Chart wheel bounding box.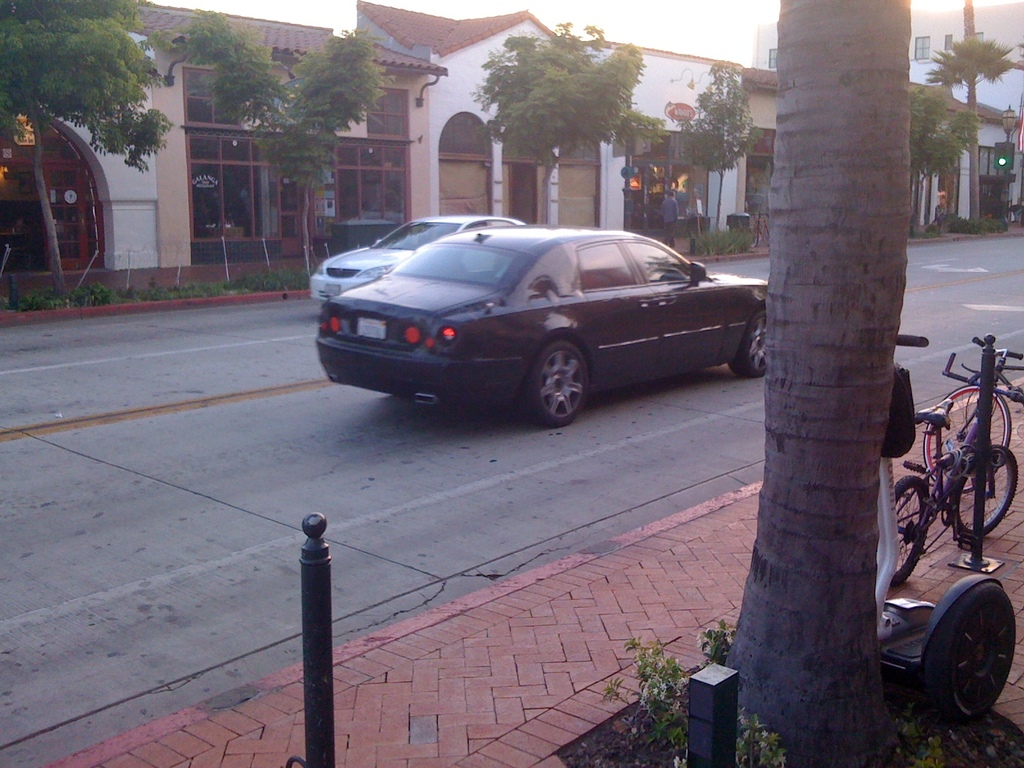
Charted: box(893, 476, 932, 588).
